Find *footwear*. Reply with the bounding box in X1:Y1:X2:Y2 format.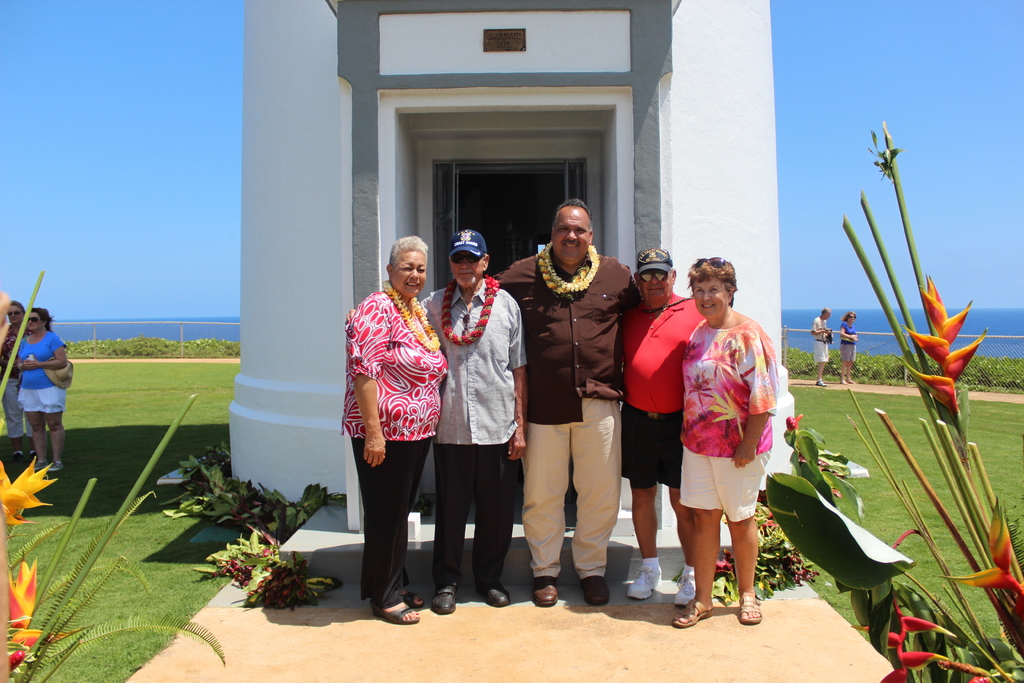
365:600:417:624.
